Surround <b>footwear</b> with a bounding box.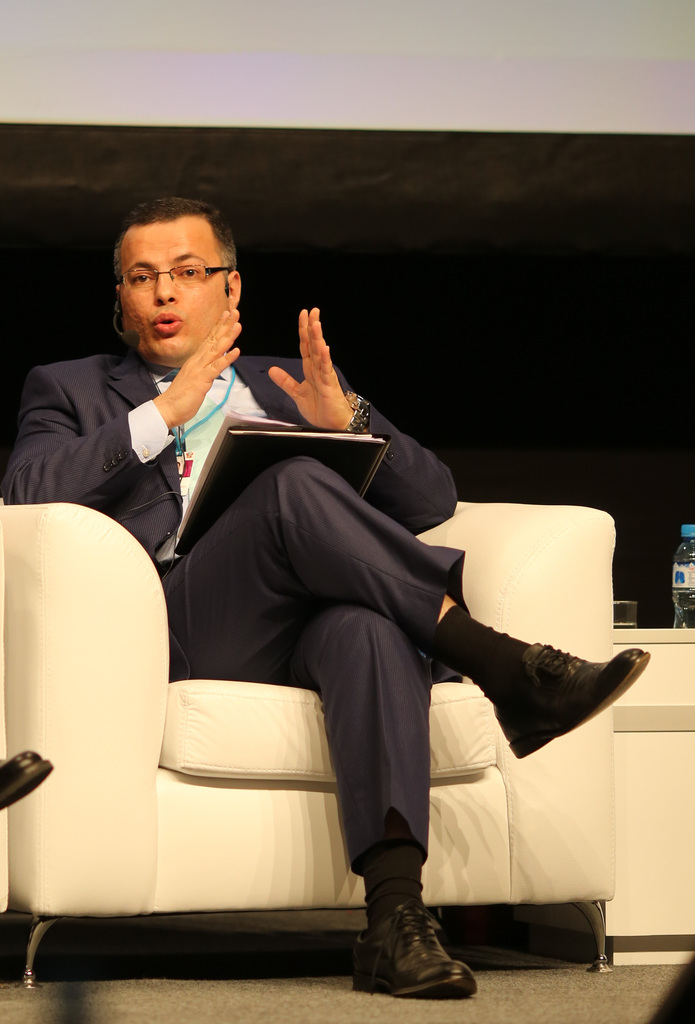
[left=0, top=751, right=59, bottom=810].
